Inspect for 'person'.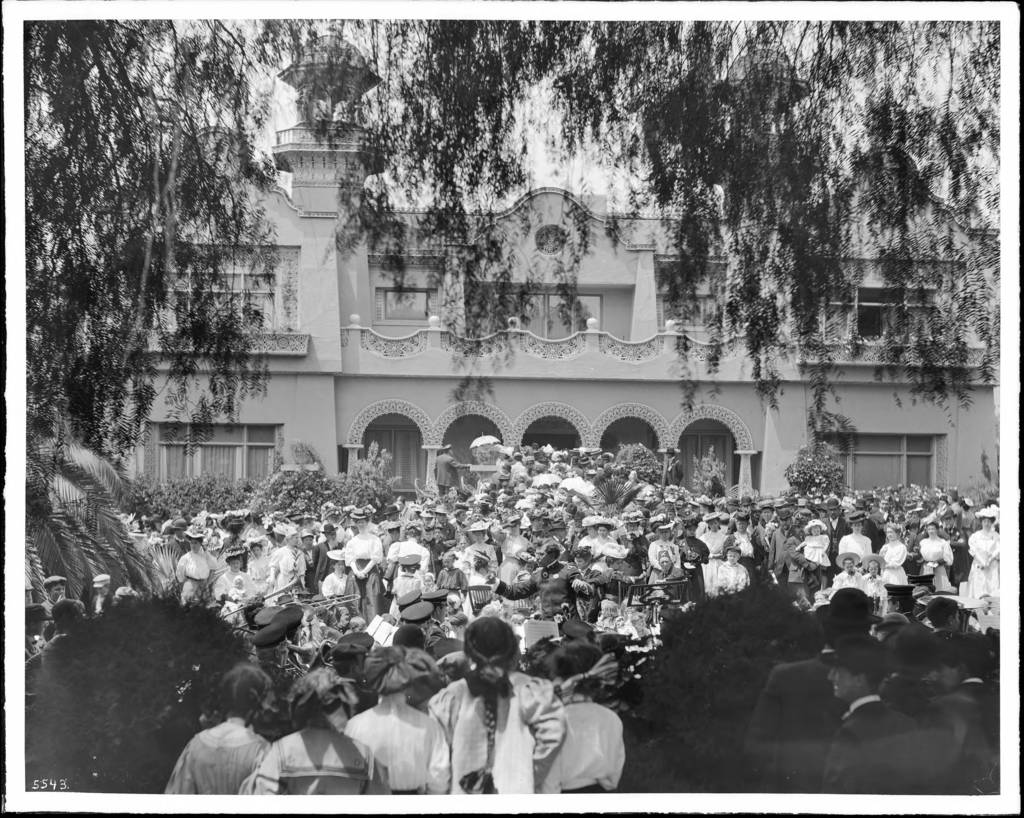
Inspection: (left=438, top=593, right=461, bottom=631).
